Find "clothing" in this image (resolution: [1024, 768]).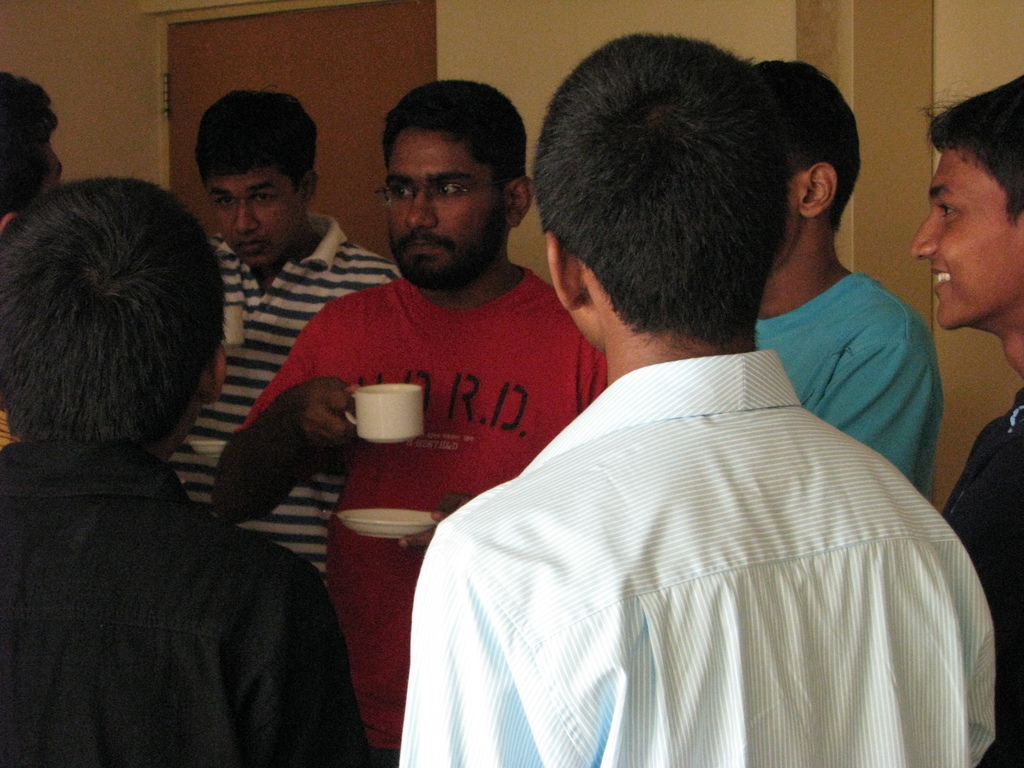
BBox(0, 440, 372, 767).
